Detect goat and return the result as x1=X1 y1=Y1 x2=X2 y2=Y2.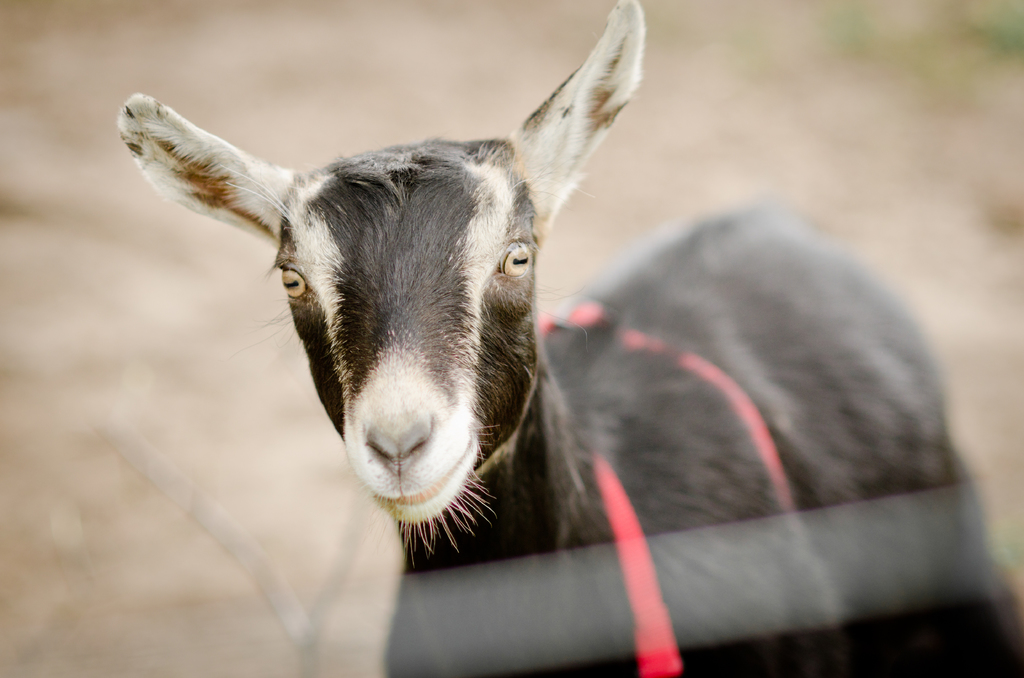
x1=129 y1=0 x2=1016 y2=677.
